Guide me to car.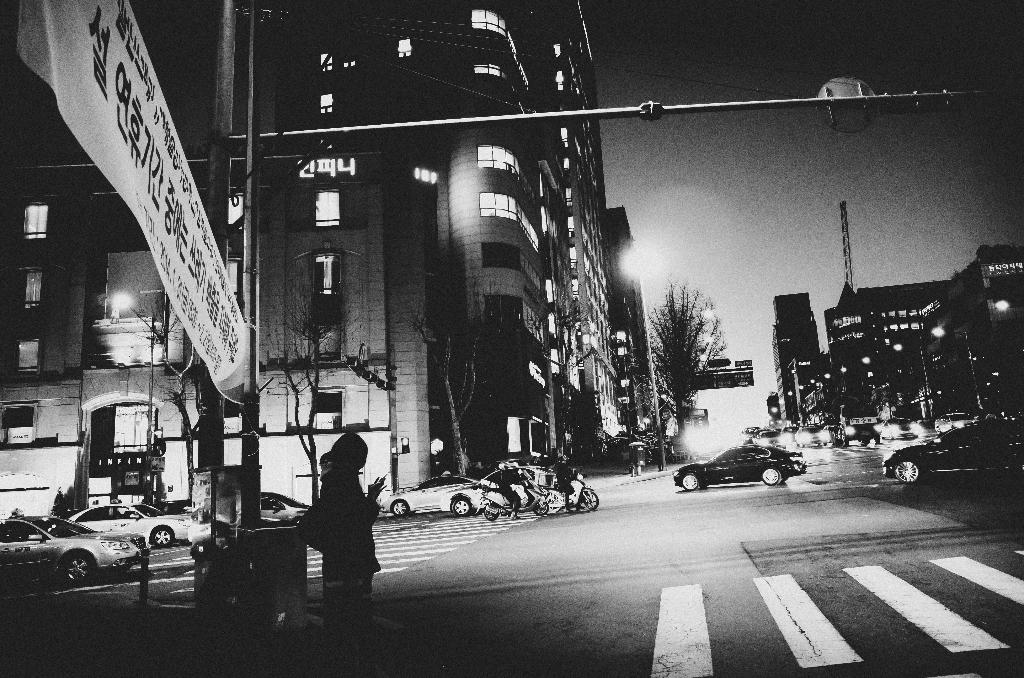
Guidance: locate(68, 503, 189, 548).
